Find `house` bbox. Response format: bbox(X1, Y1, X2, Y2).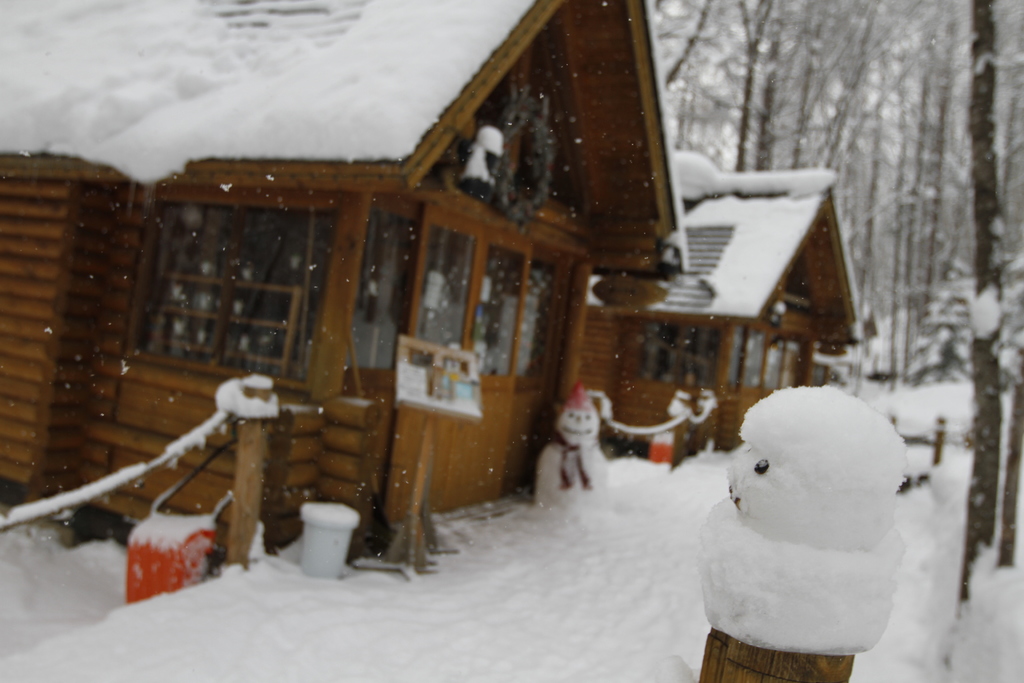
bbox(0, 0, 871, 579).
